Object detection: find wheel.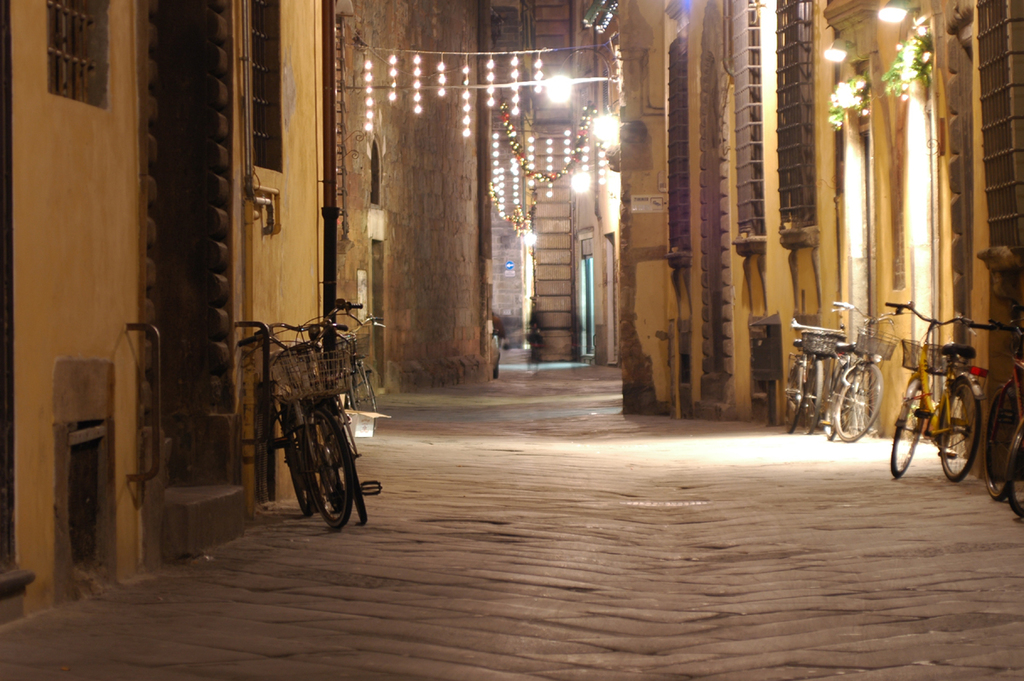
(804, 360, 833, 449).
